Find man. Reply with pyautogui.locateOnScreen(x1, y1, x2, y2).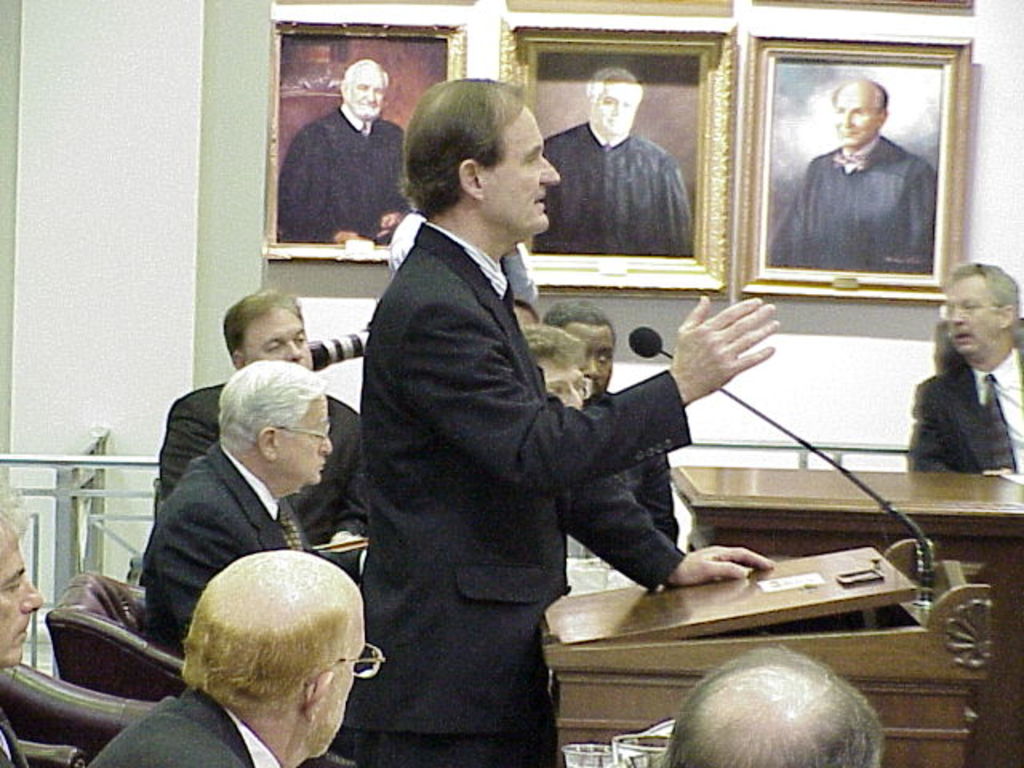
pyautogui.locateOnScreen(362, 74, 786, 766).
